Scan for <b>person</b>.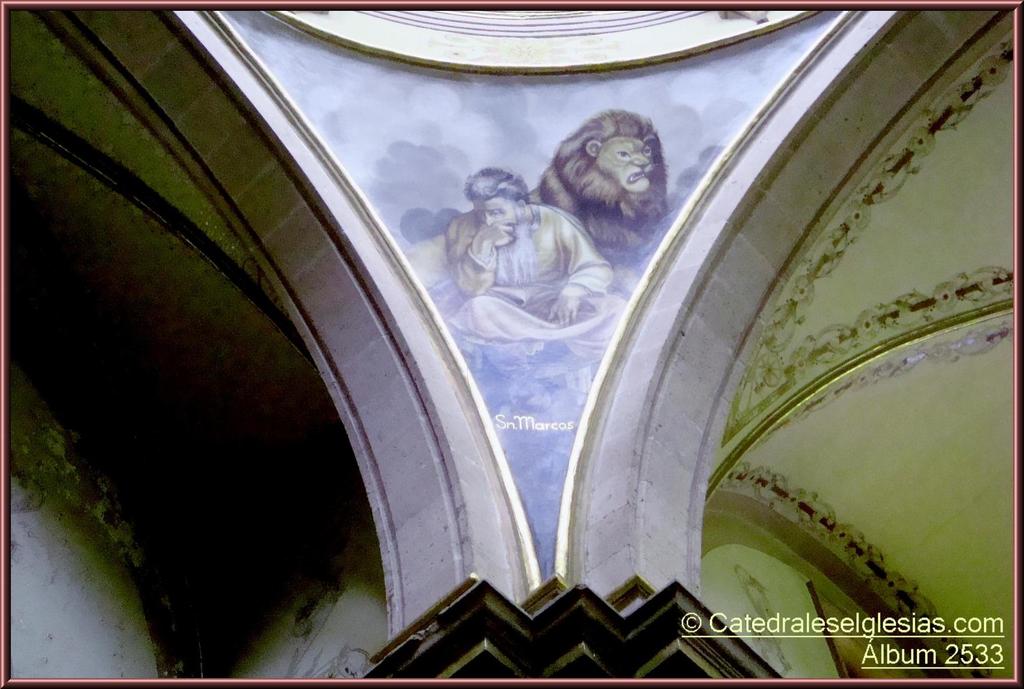
Scan result: 449 157 602 347.
